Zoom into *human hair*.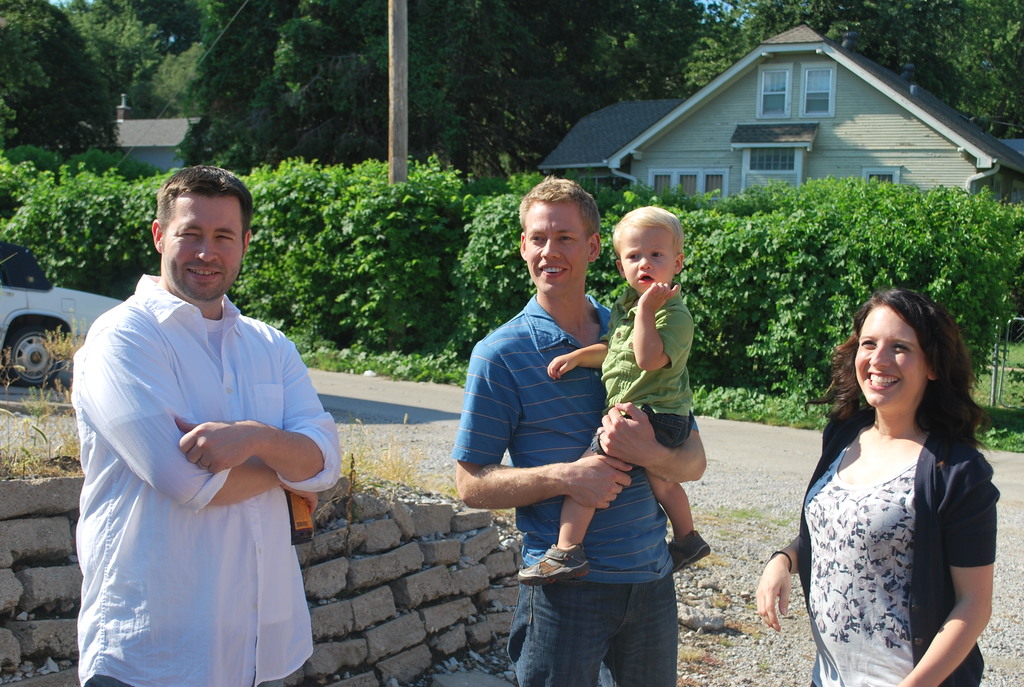
Zoom target: (519,175,604,250).
